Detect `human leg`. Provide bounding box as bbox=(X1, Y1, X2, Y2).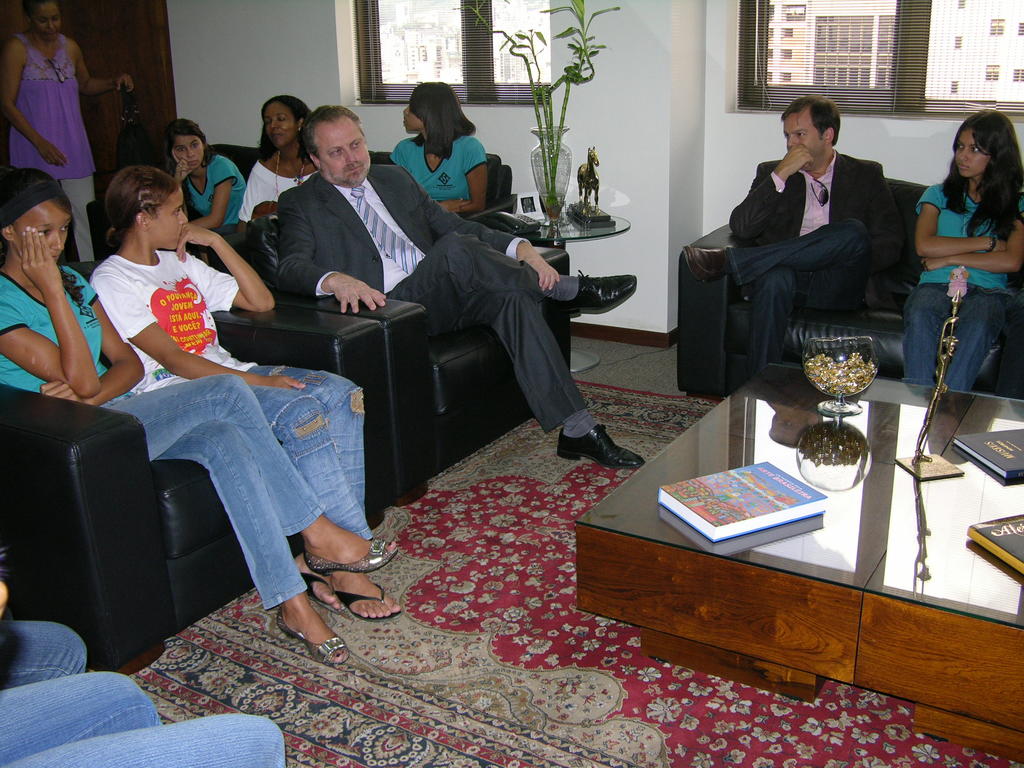
bbox=(935, 280, 1012, 394).
